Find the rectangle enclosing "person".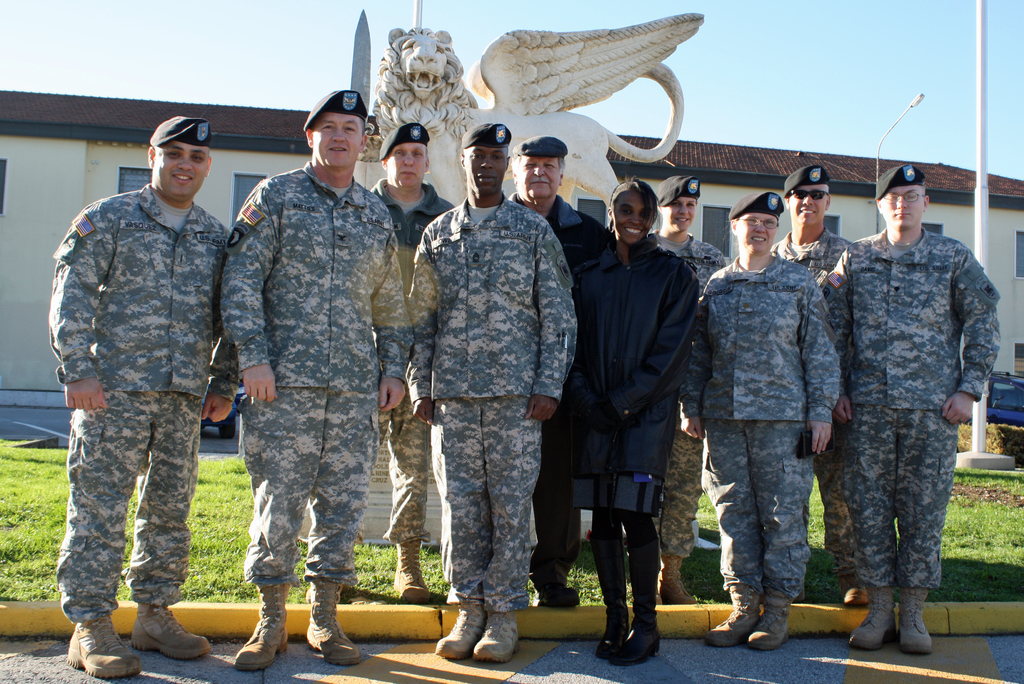
(x1=668, y1=181, x2=825, y2=651).
